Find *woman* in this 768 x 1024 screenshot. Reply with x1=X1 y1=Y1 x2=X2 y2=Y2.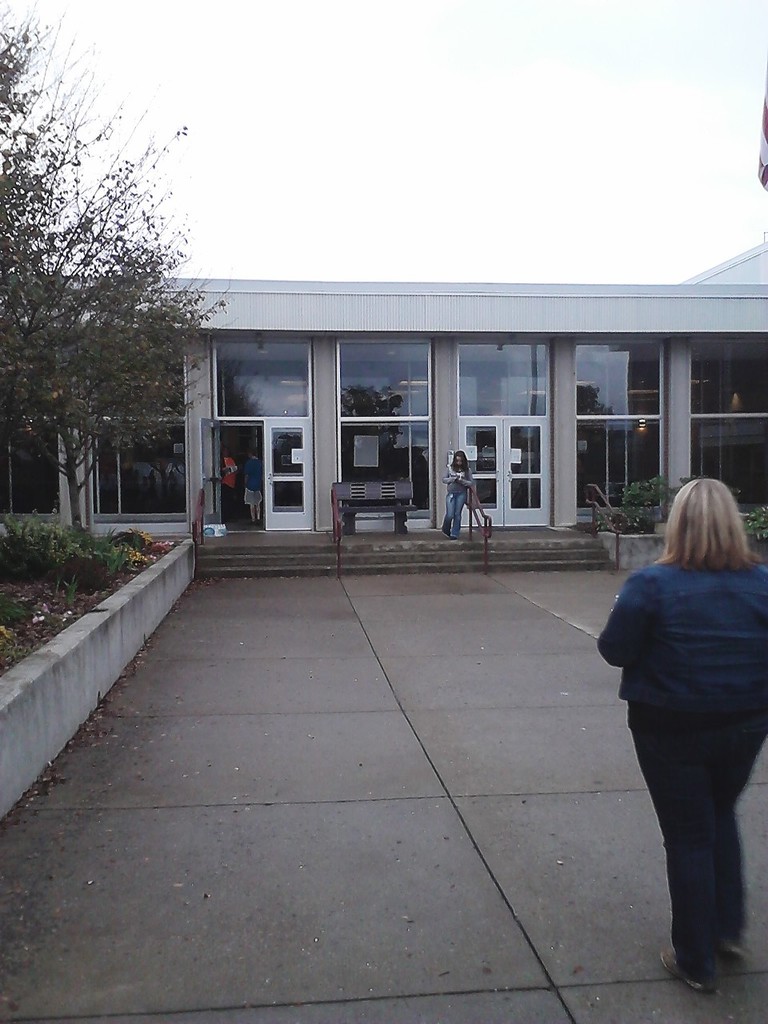
x1=594 y1=481 x2=767 y2=997.
